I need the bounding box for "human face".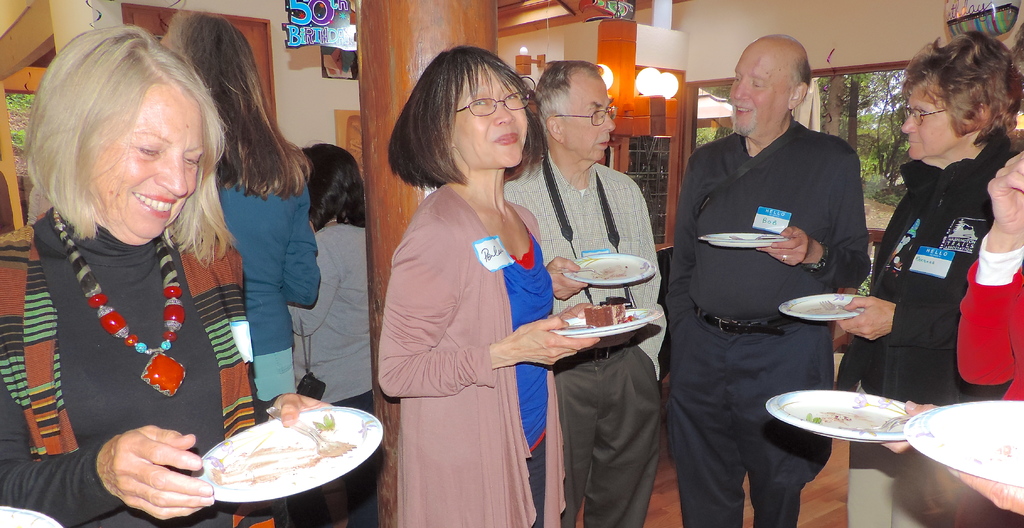
Here it is: (left=452, top=62, right=529, bottom=172).
